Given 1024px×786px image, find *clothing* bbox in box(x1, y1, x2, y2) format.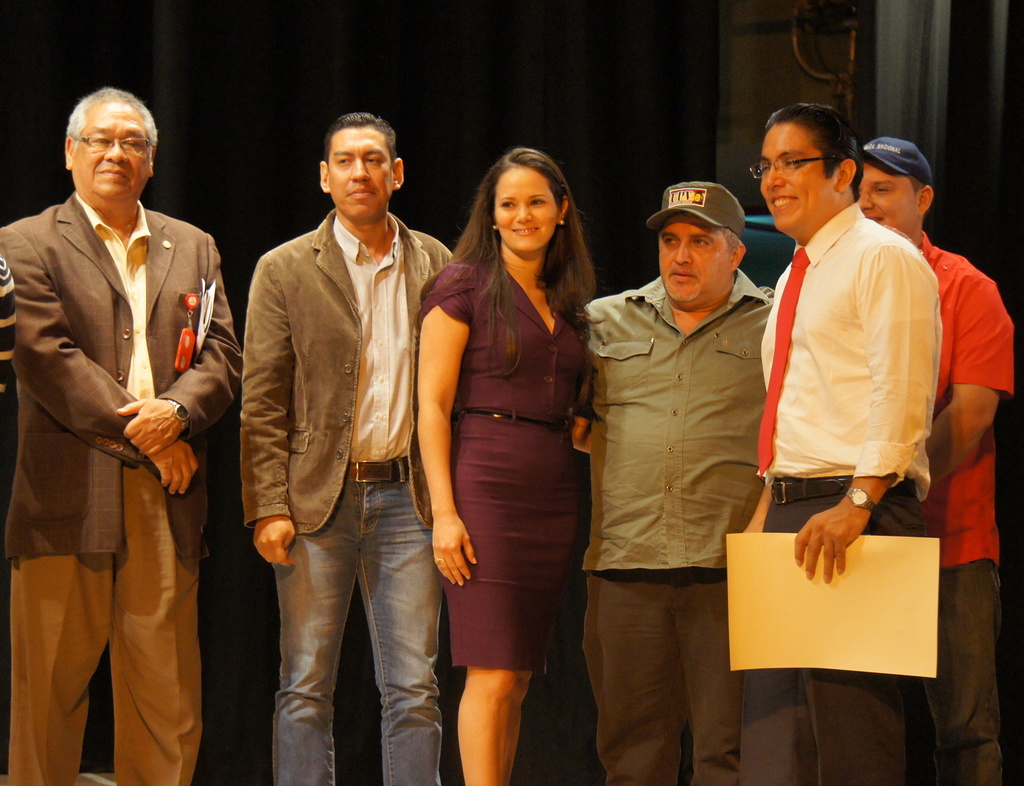
box(579, 266, 775, 785).
